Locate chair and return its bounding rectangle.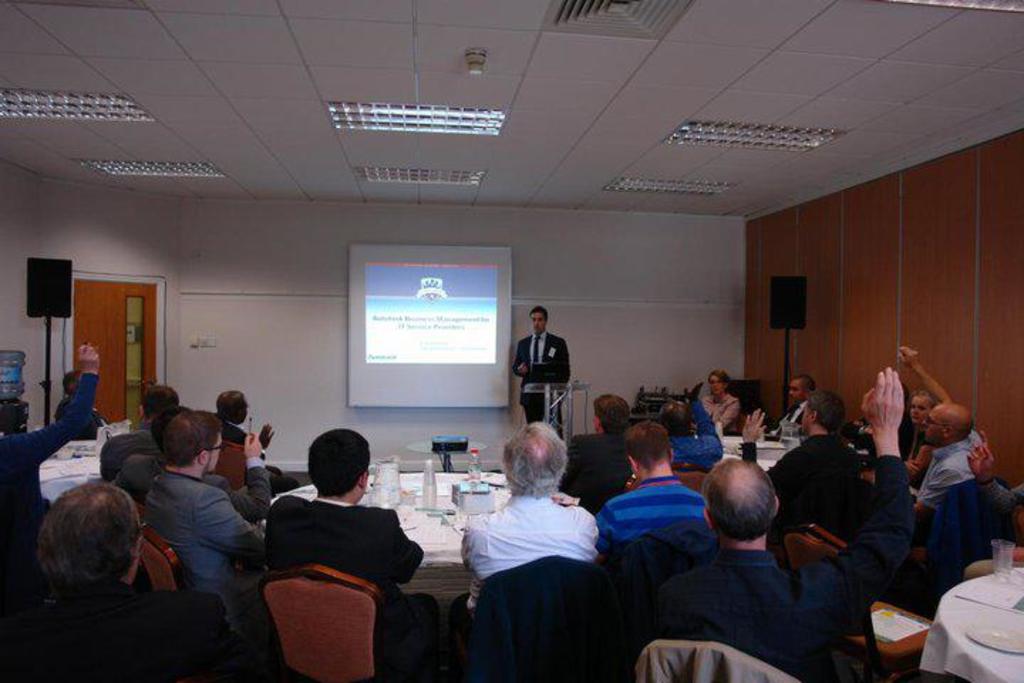
(139,522,186,582).
